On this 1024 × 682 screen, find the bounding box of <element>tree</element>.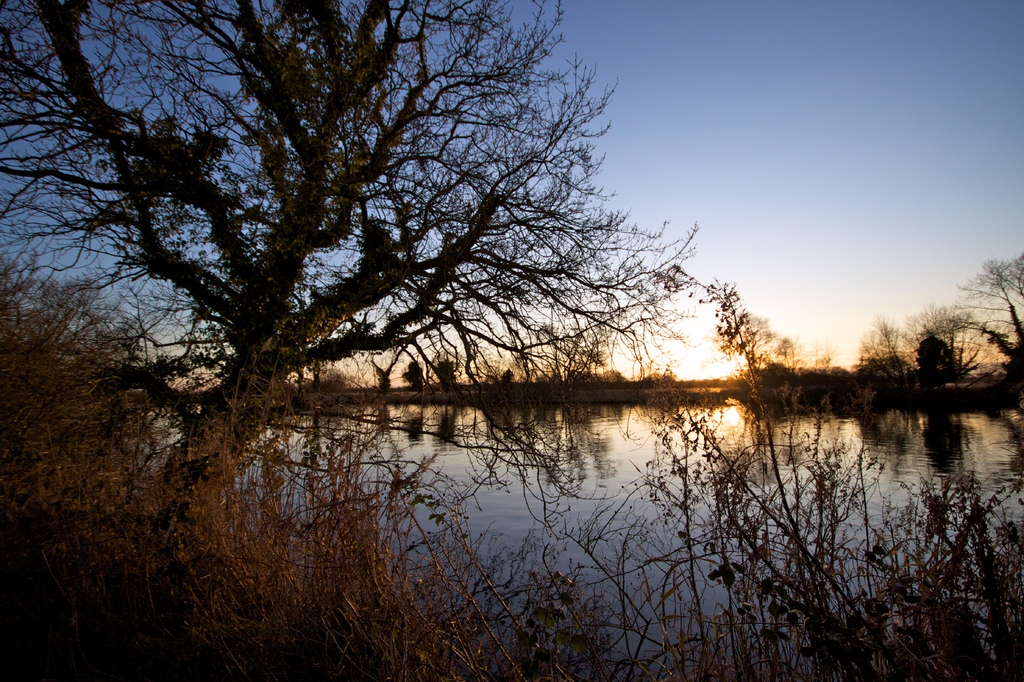
Bounding box: Rect(711, 274, 781, 383).
